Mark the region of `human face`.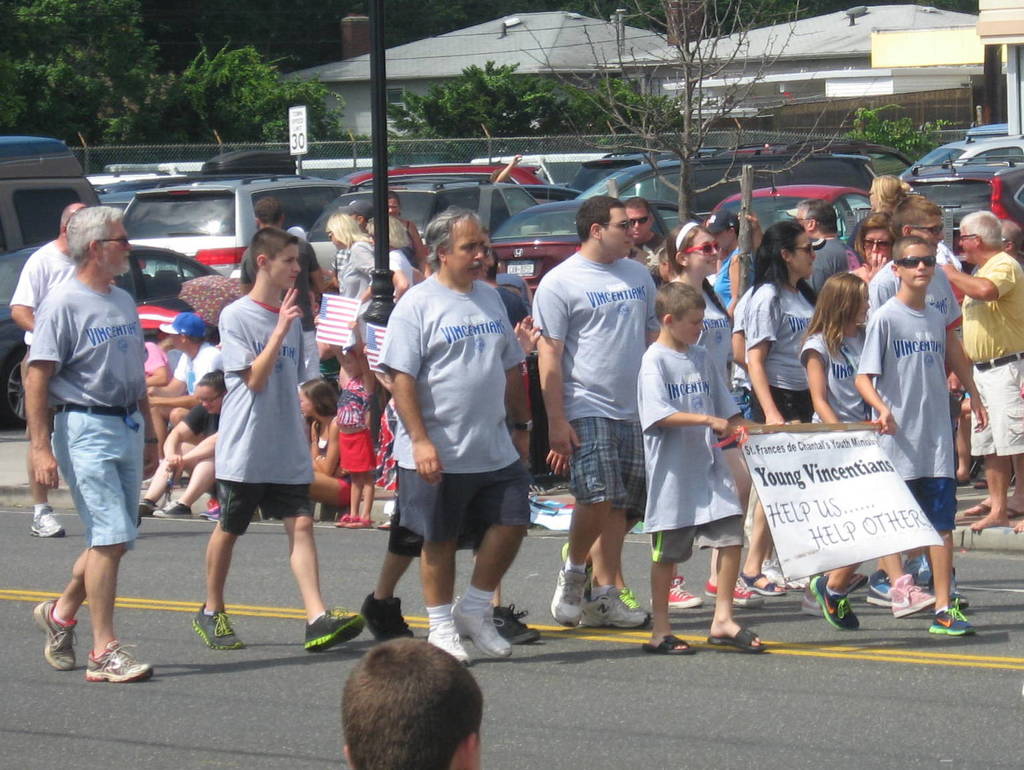
Region: <bbox>898, 244, 940, 287</bbox>.
